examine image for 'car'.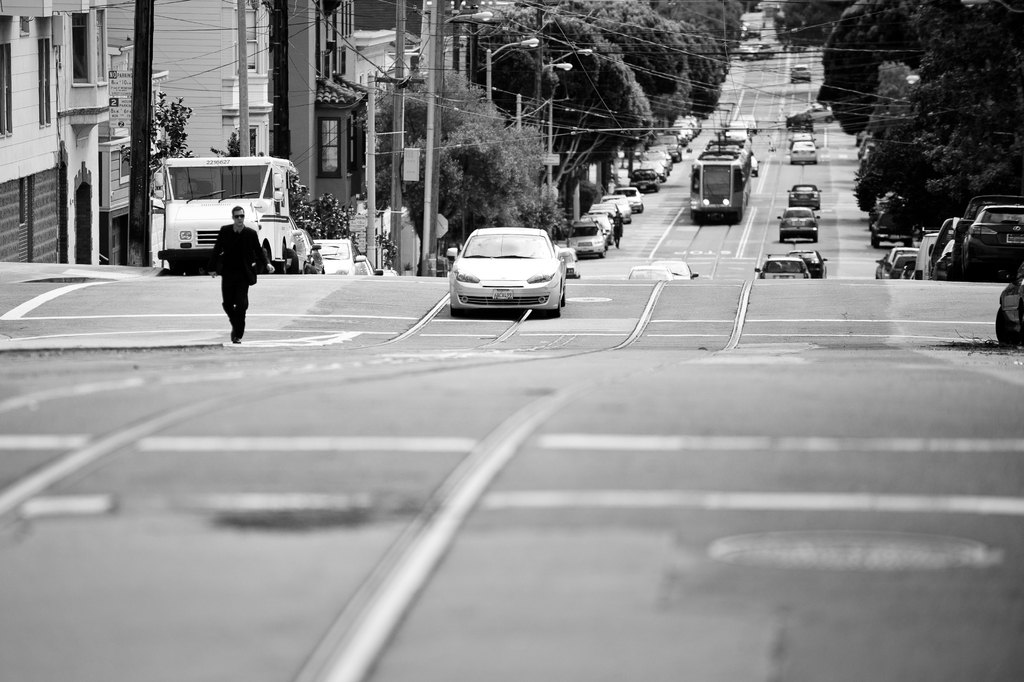
Examination result: [x1=445, y1=225, x2=572, y2=317].
